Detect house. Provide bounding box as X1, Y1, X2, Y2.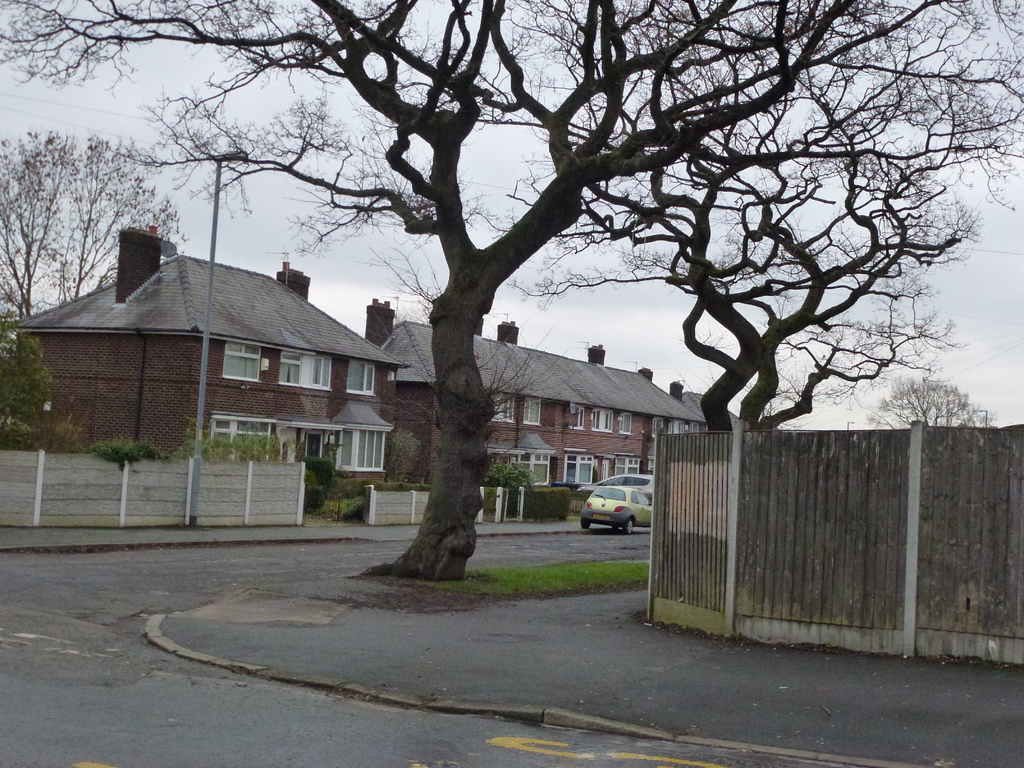
3, 213, 406, 523.
